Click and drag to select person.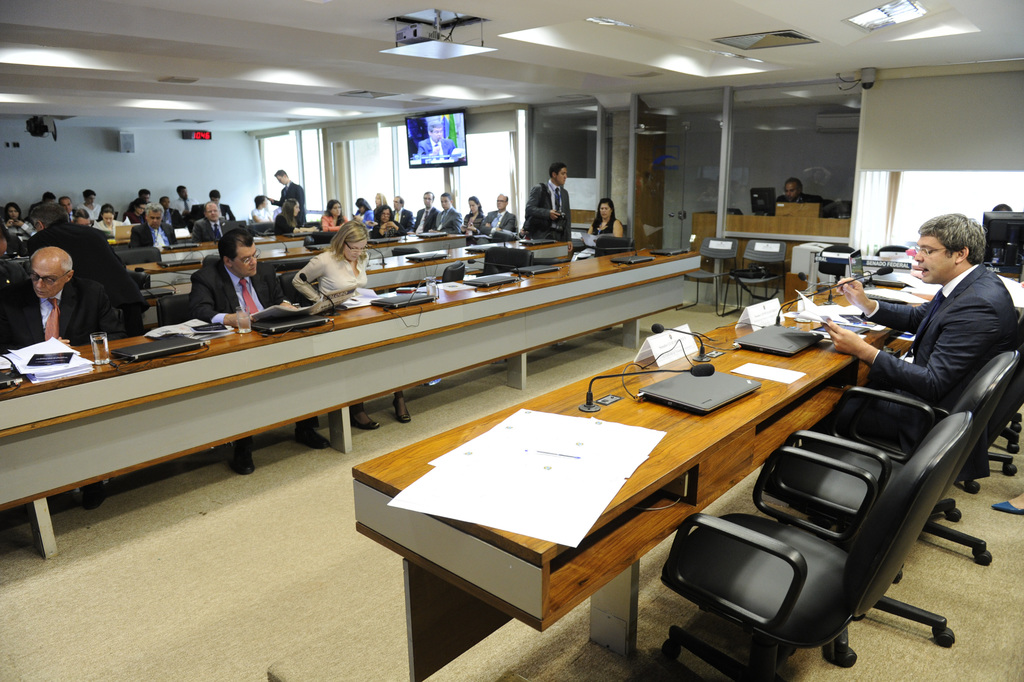
Selection: BBox(0, 243, 113, 361).
